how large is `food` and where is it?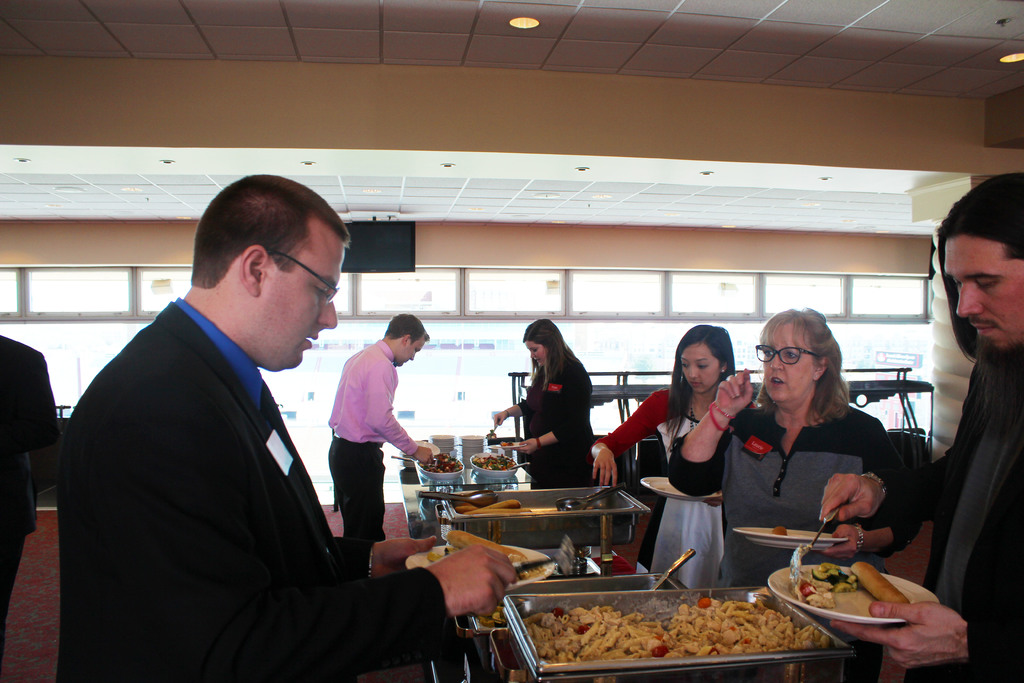
Bounding box: 771 523 788 537.
